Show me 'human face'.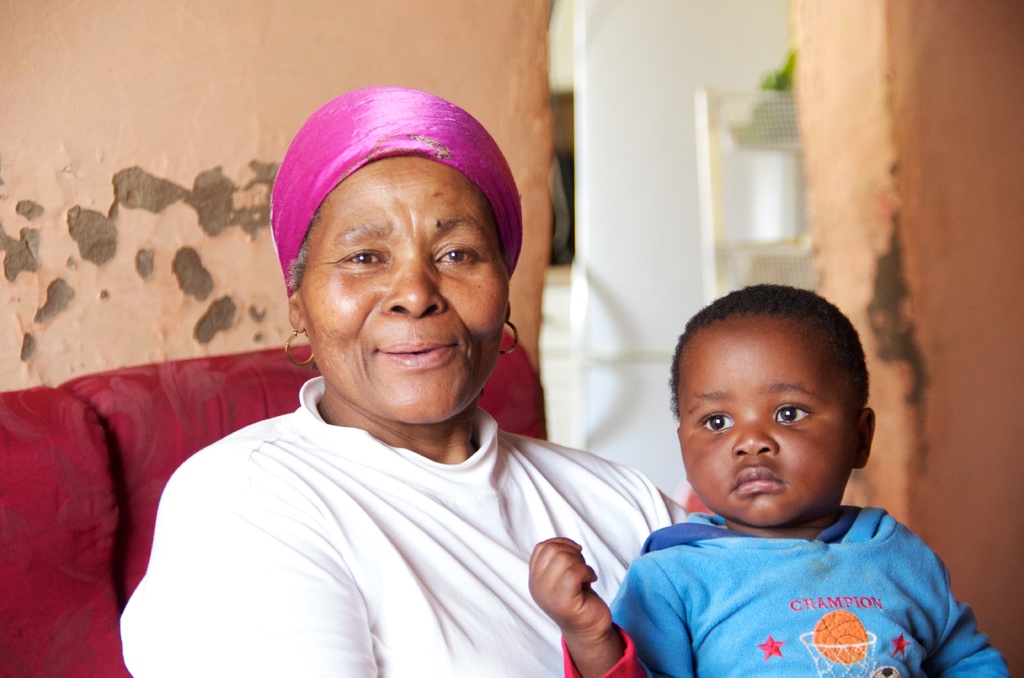
'human face' is here: 291, 150, 504, 424.
